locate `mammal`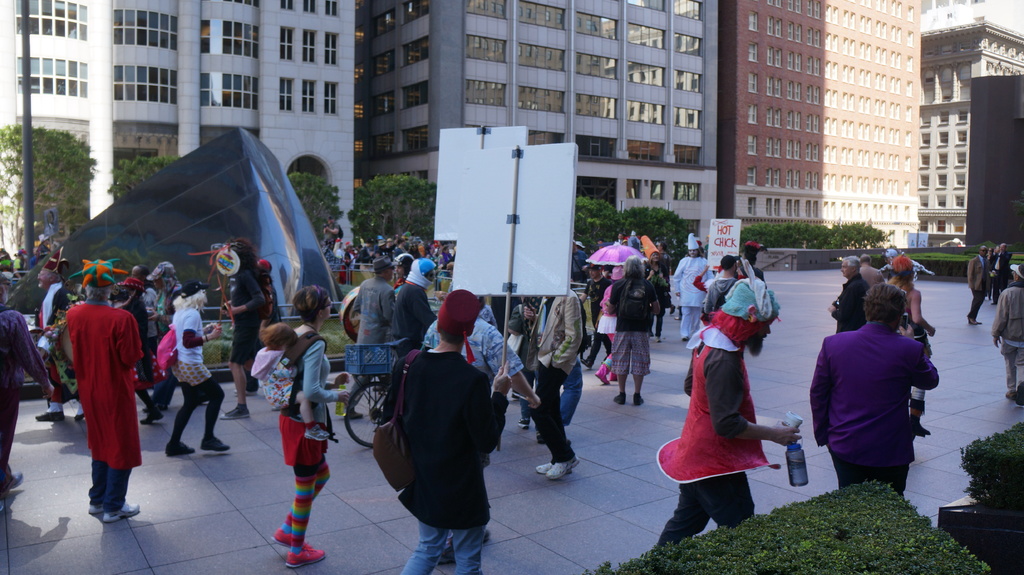
bbox=(212, 240, 269, 421)
